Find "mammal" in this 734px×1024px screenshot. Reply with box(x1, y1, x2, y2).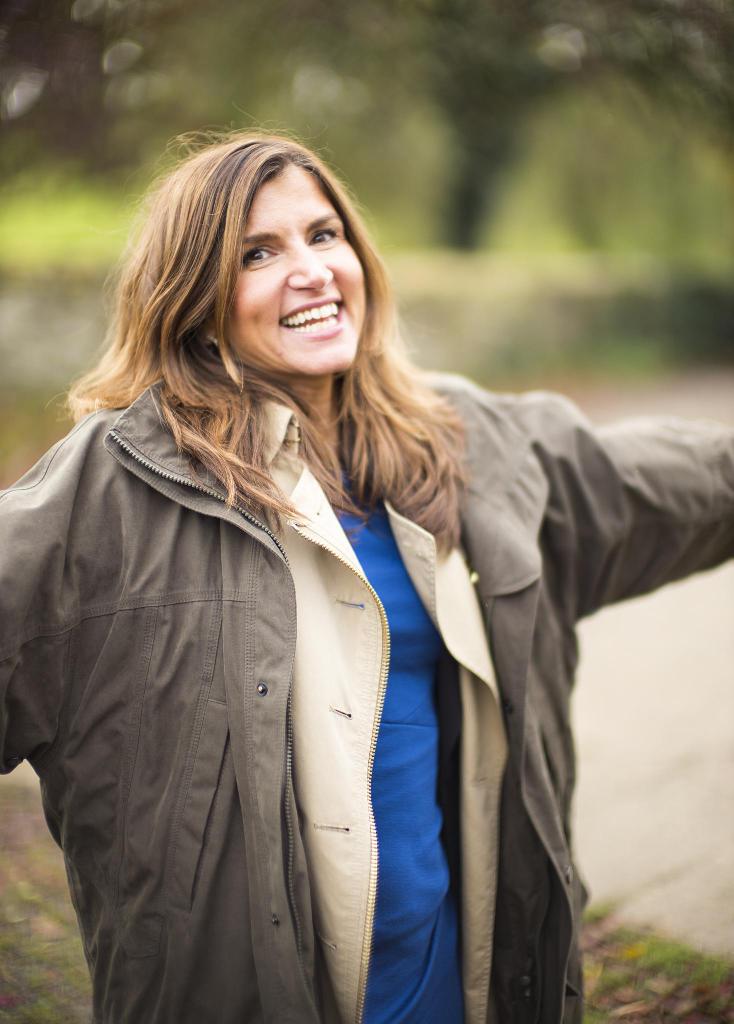
box(0, 109, 733, 984).
